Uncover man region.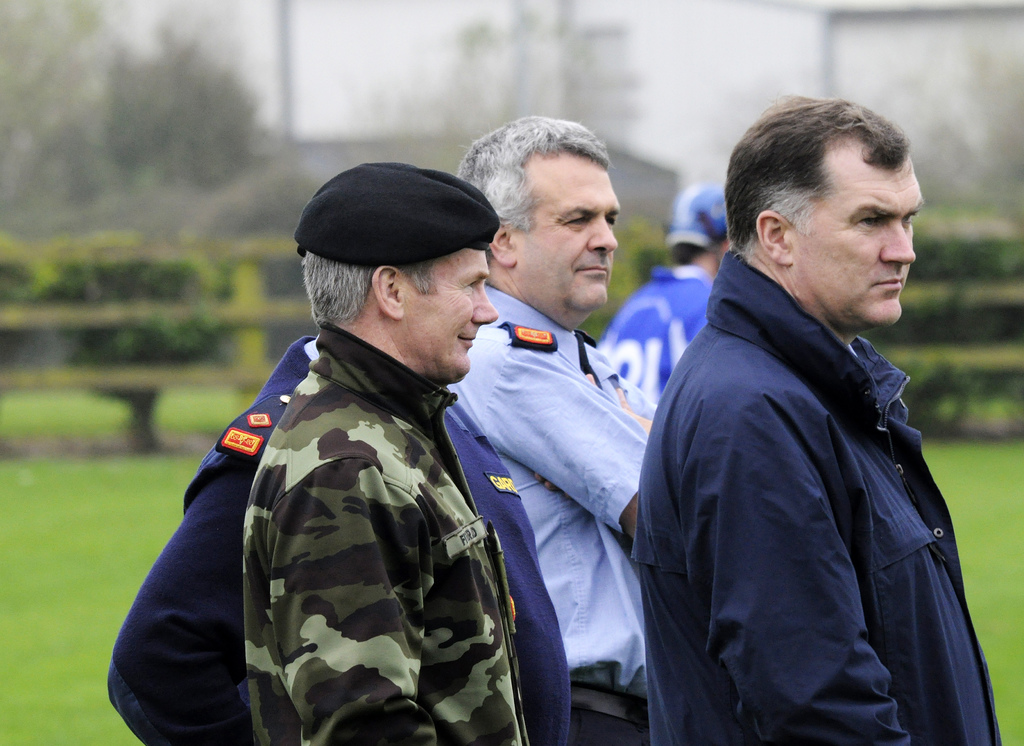
Uncovered: BBox(624, 102, 990, 745).
